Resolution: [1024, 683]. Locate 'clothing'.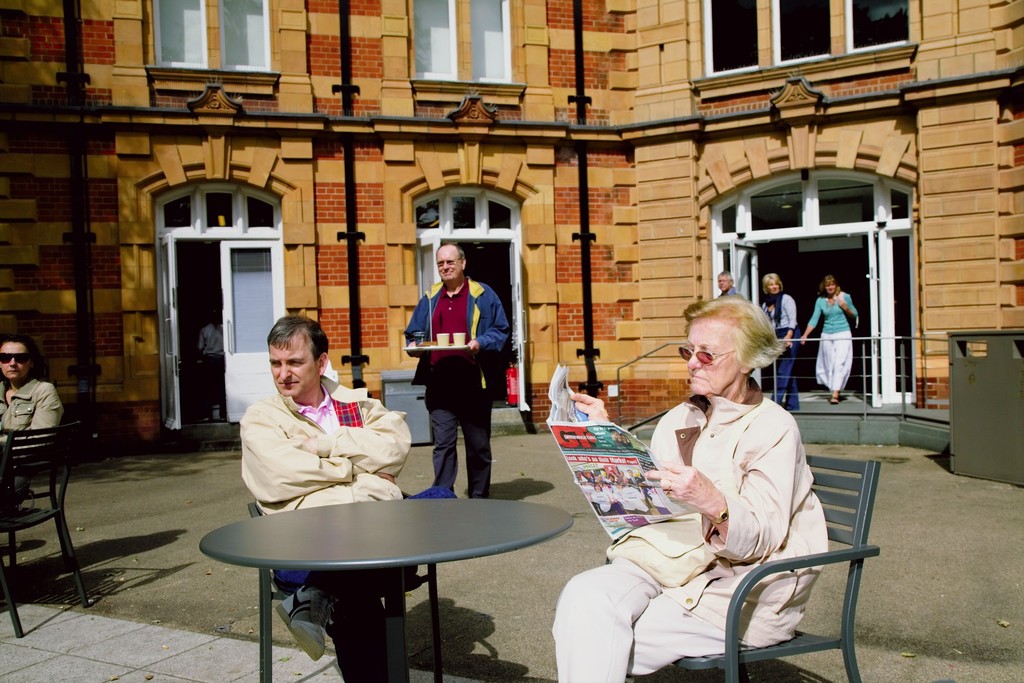
{"left": 244, "top": 369, "right": 412, "bottom": 611}.
